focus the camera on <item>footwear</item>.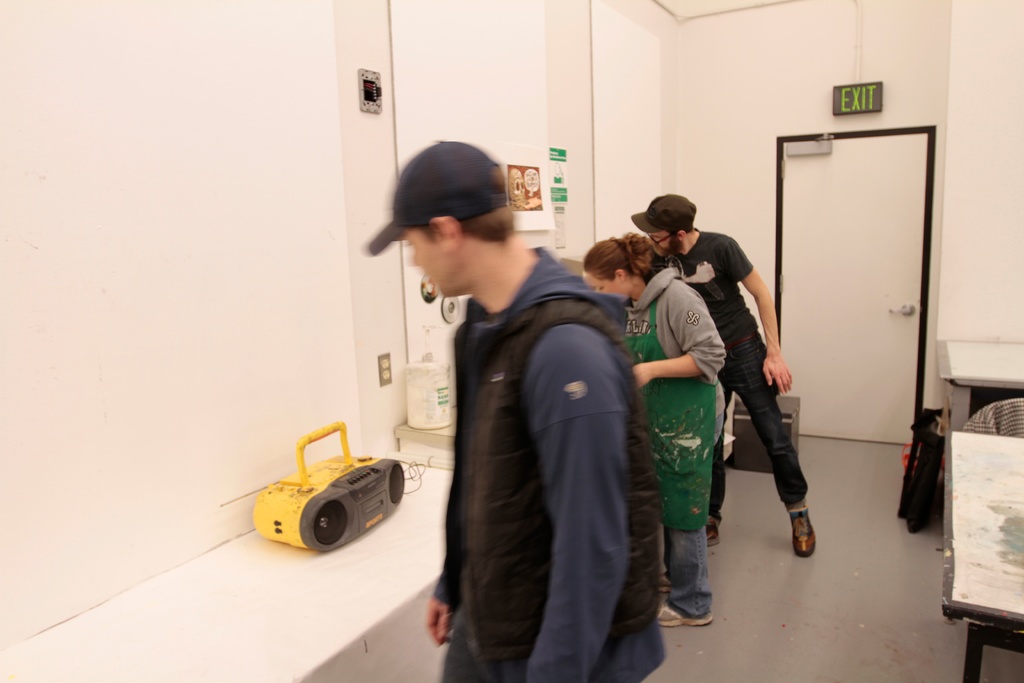
Focus region: BBox(658, 603, 715, 628).
